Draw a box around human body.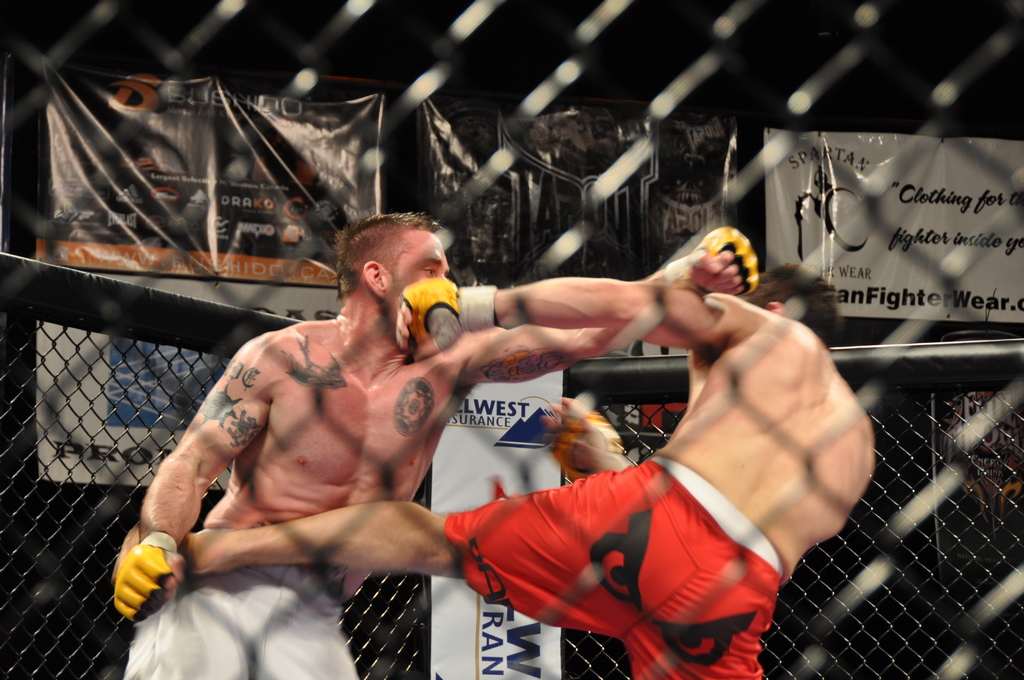
(x1=120, y1=280, x2=764, y2=679).
